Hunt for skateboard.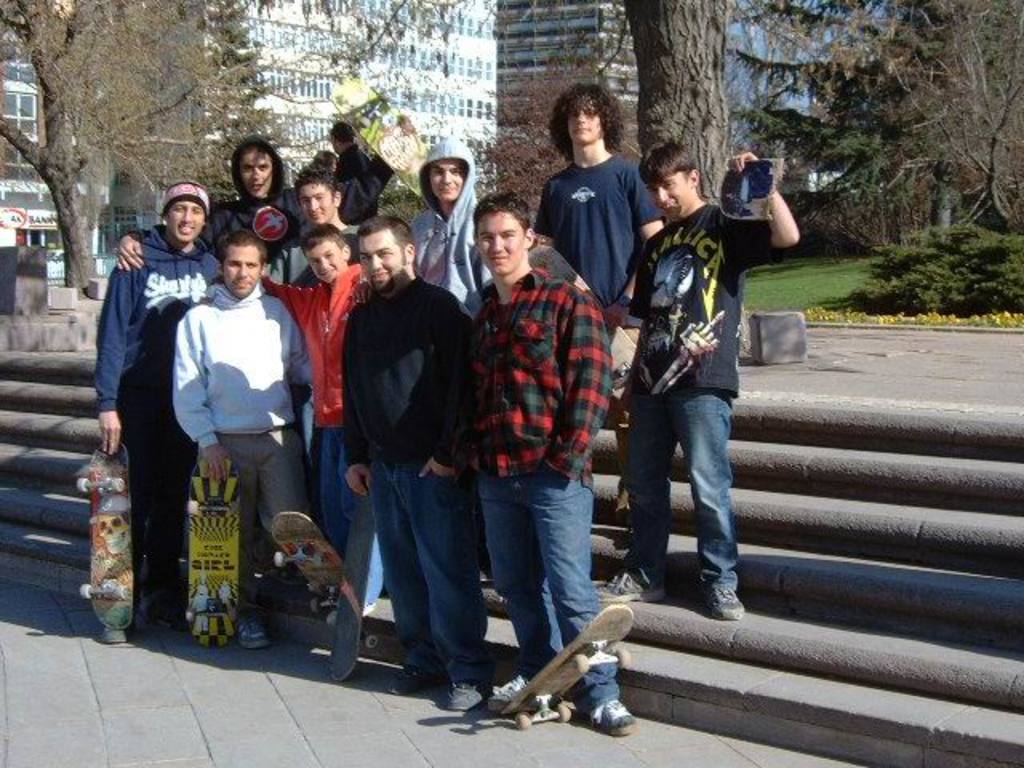
Hunted down at 182/451/242/654.
